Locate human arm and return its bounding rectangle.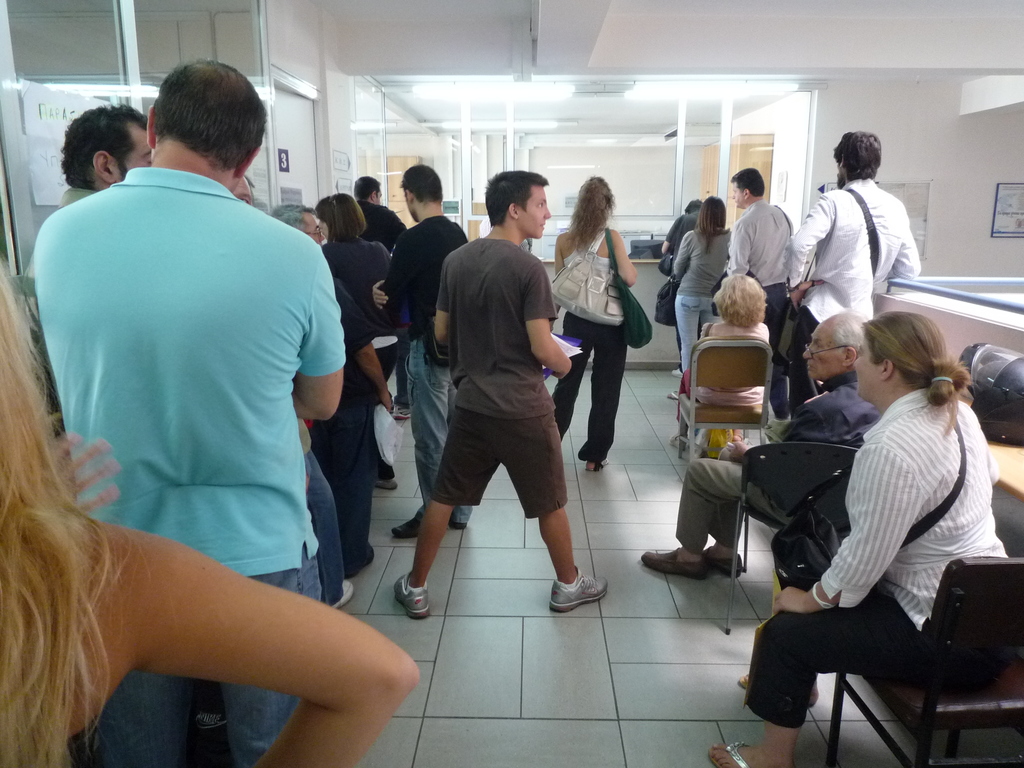
Rect(771, 421, 929, 616).
